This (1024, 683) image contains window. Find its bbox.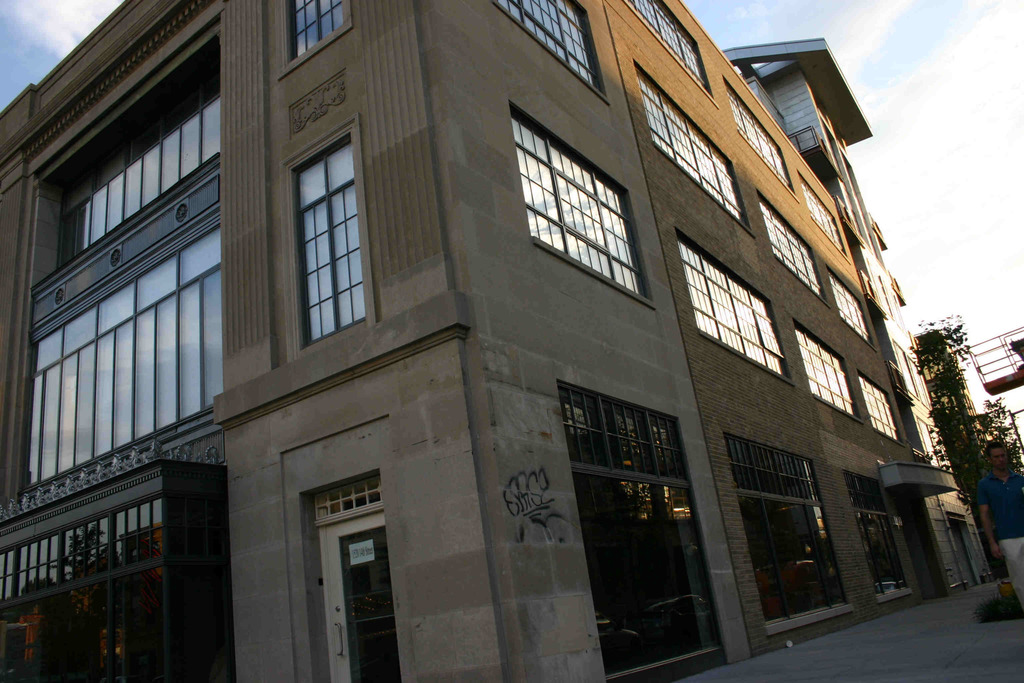
box(860, 374, 913, 449).
